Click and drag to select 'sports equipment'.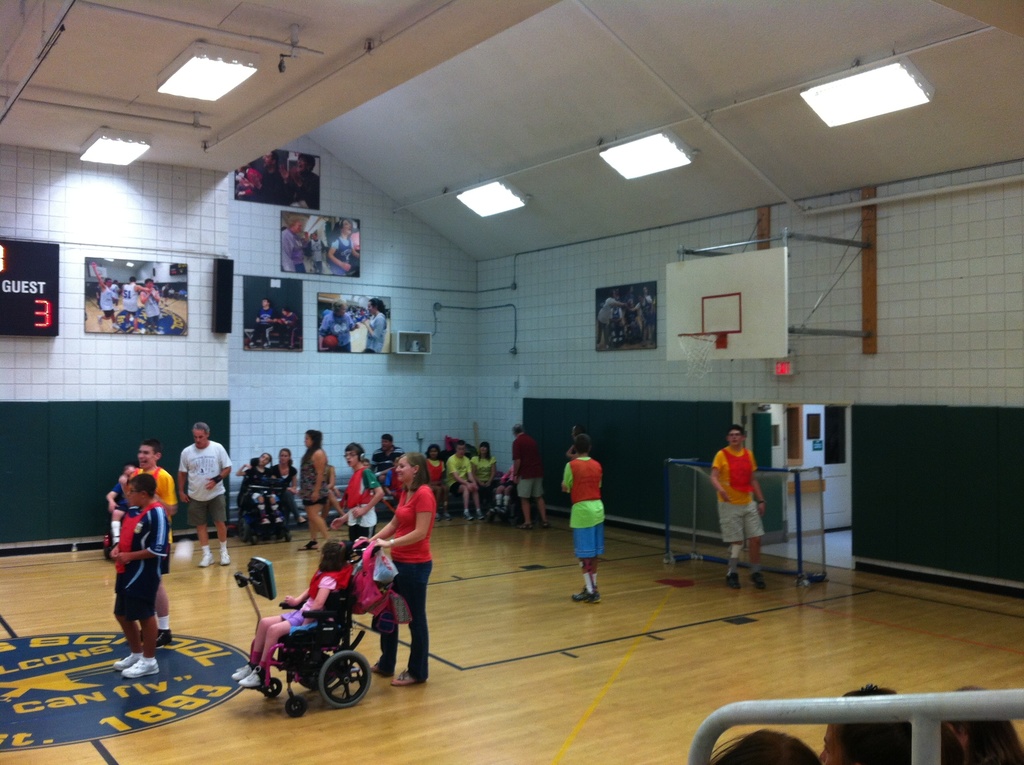
Selection: detection(726, 572, 742, 587).
